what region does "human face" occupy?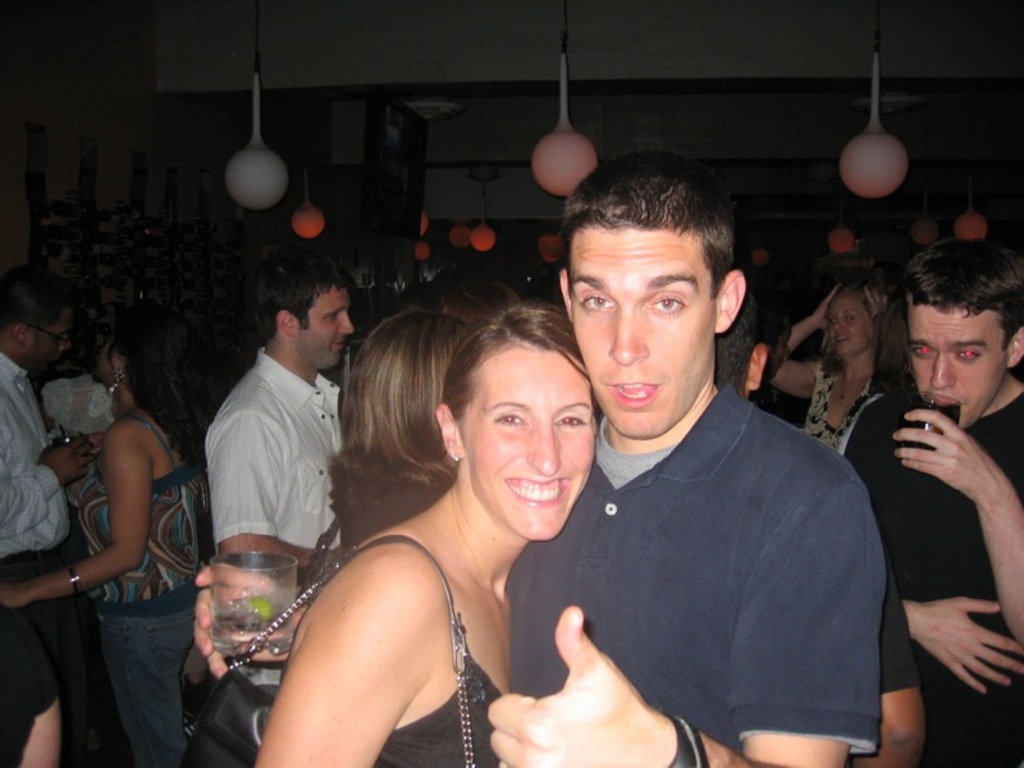
bbox(828, 303, 874, 355).
